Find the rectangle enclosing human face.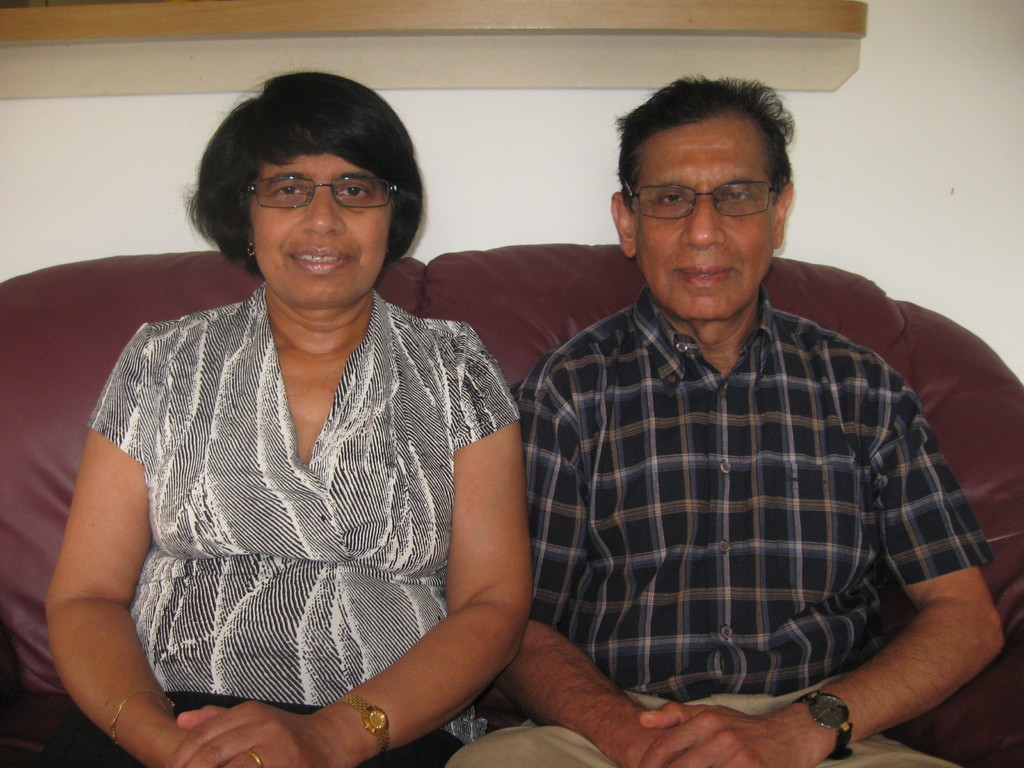
<bbox>633, 114, 765, 325</bbox>.
